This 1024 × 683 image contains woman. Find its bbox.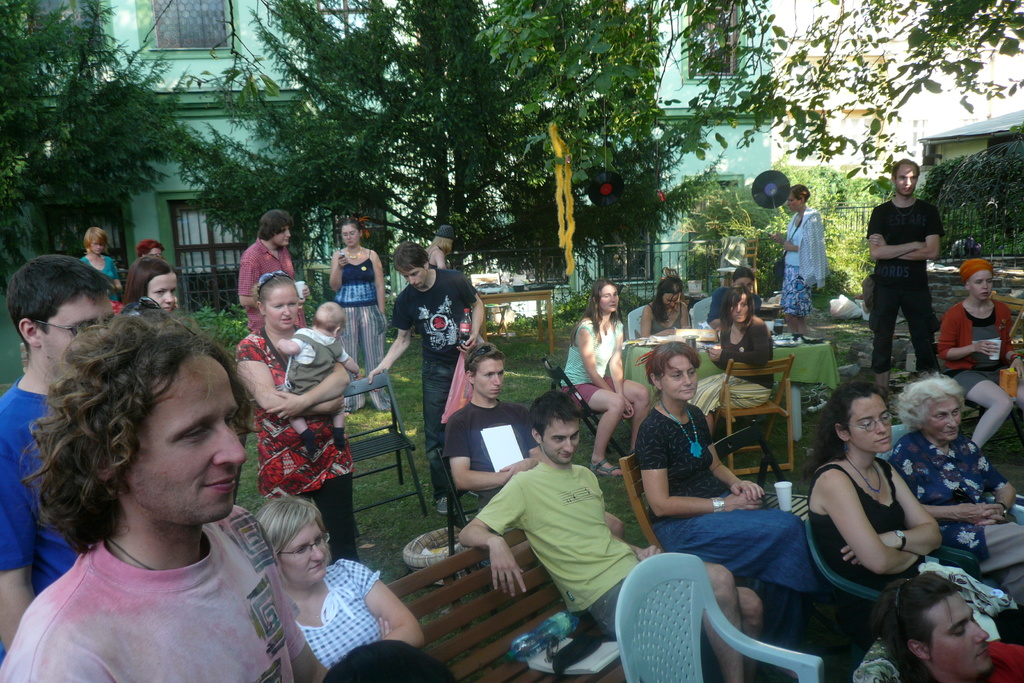
left=888, top=376, right=1023, bottom=619.
